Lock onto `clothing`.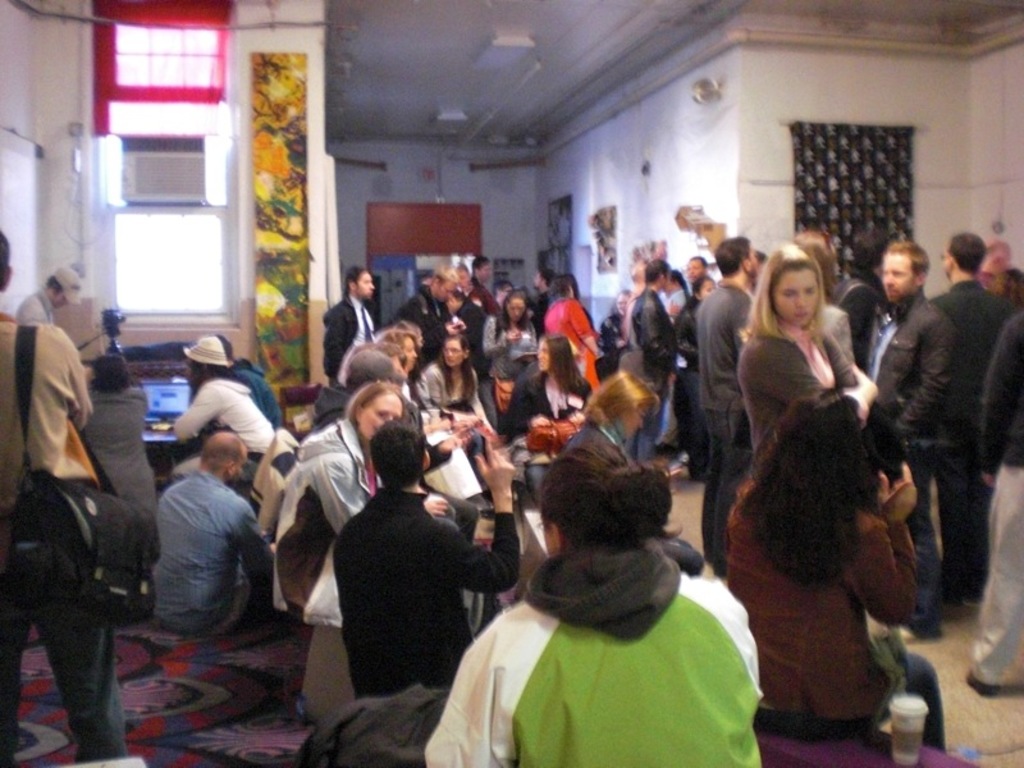
Locked: detection(727, 486, 956, 751).
